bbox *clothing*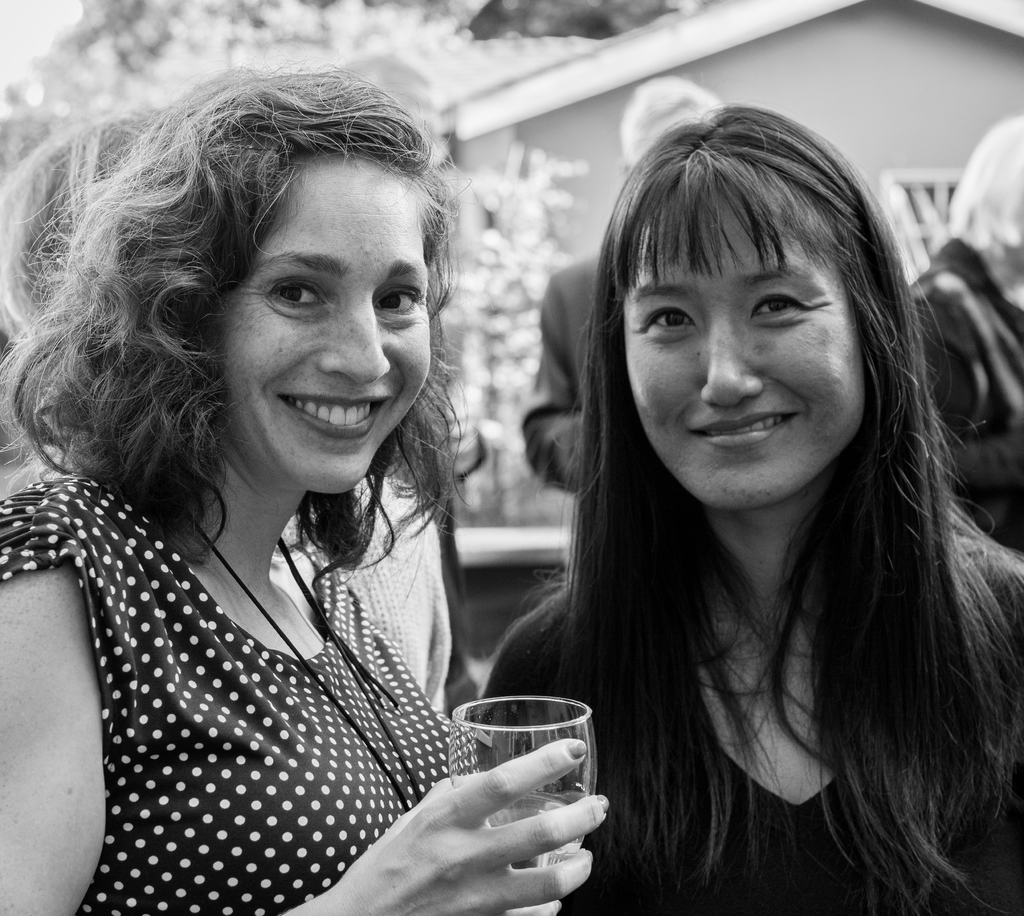
bbox(516, 227, 602, 540)
